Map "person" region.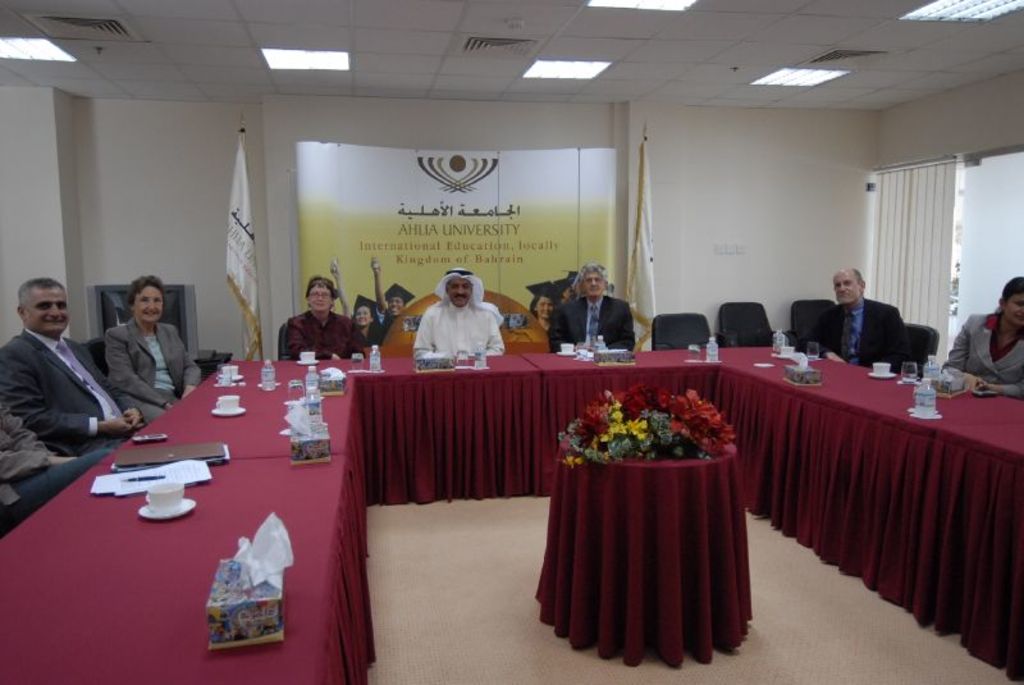
Mapped to box=[815, 262, 906, 384].
